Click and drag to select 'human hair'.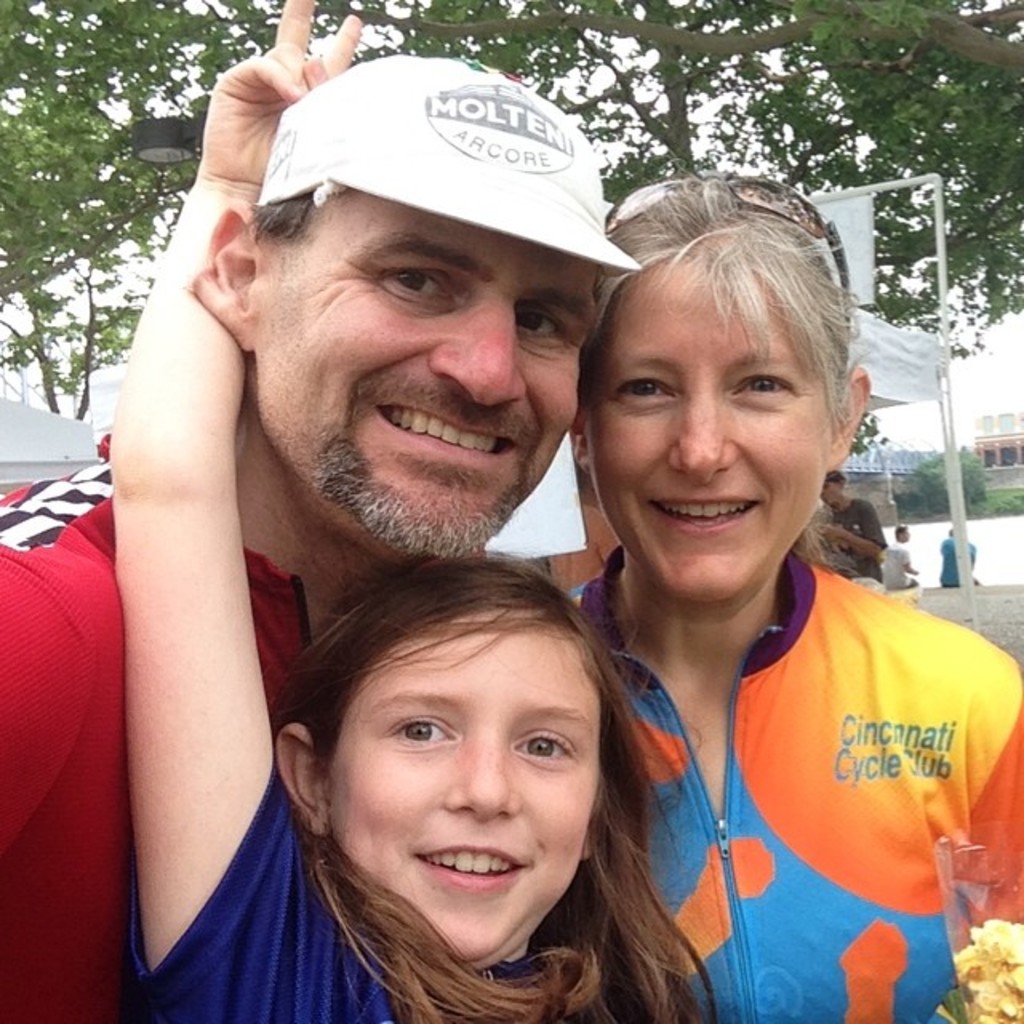
Selection: (810,472,846,496).
